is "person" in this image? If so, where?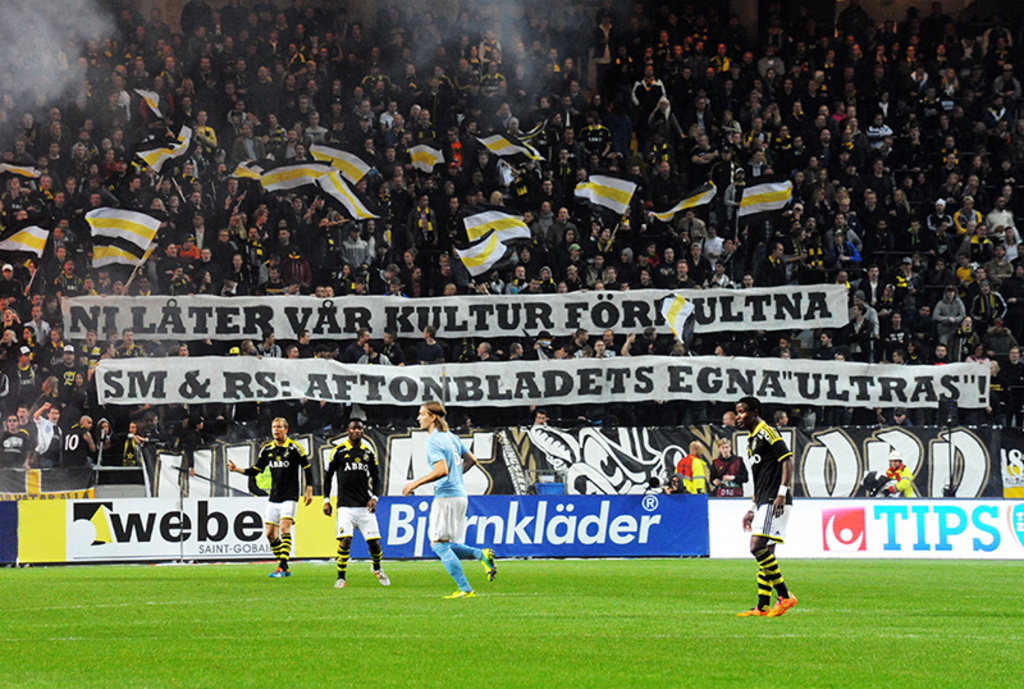
Yes, at [left=31, top=398, right=60, bottom=465].
